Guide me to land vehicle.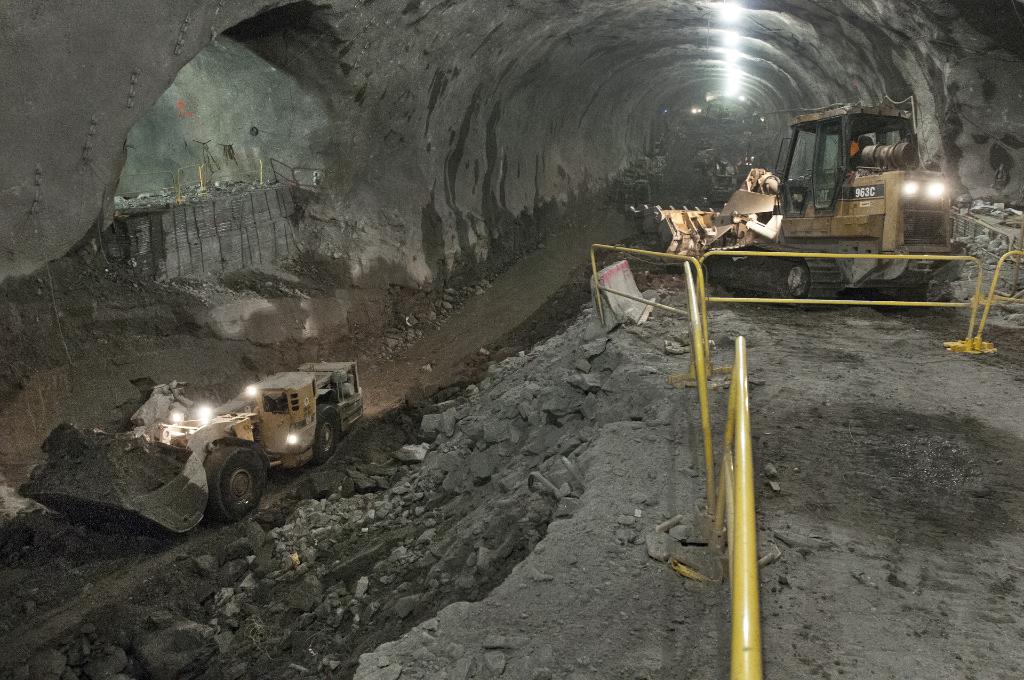
Guidance: 24 357 367 544.
